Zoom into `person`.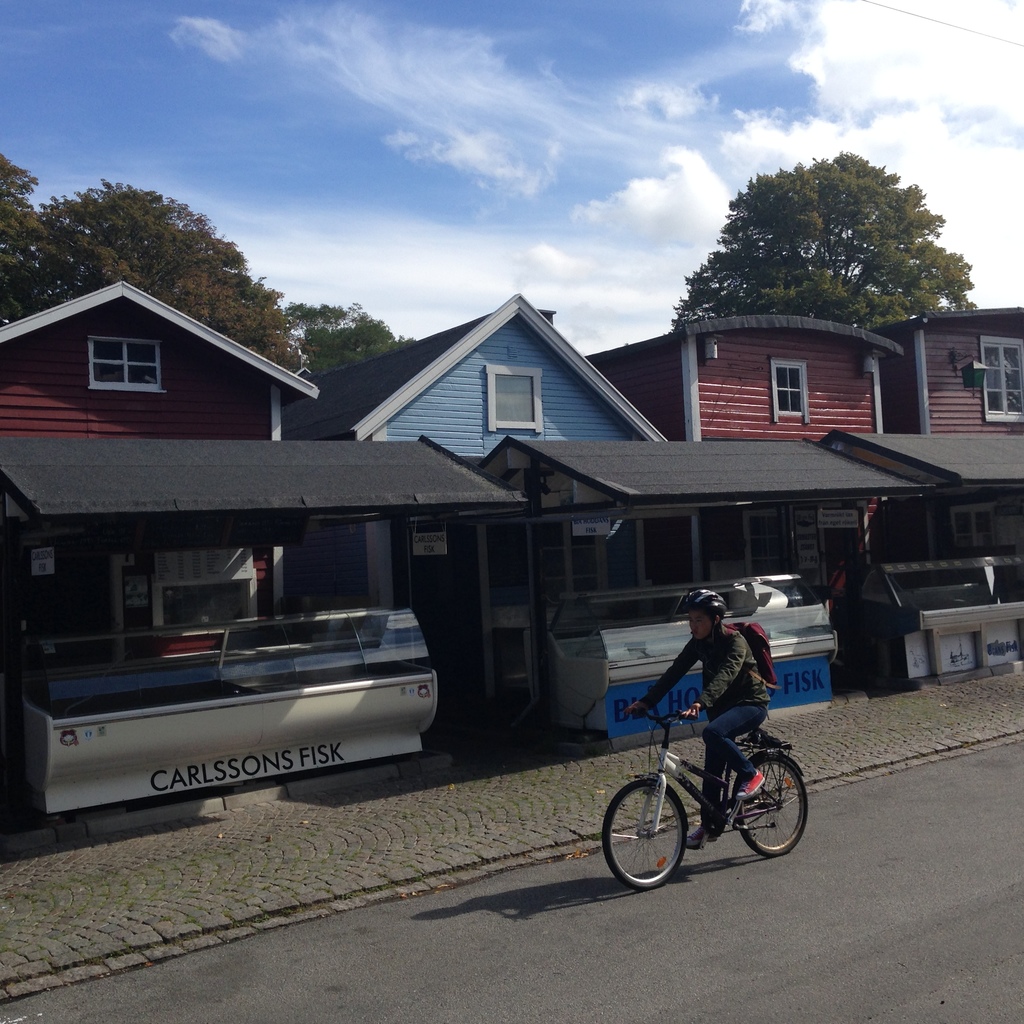
Zoom target: region(618, 593, 804, 890).
